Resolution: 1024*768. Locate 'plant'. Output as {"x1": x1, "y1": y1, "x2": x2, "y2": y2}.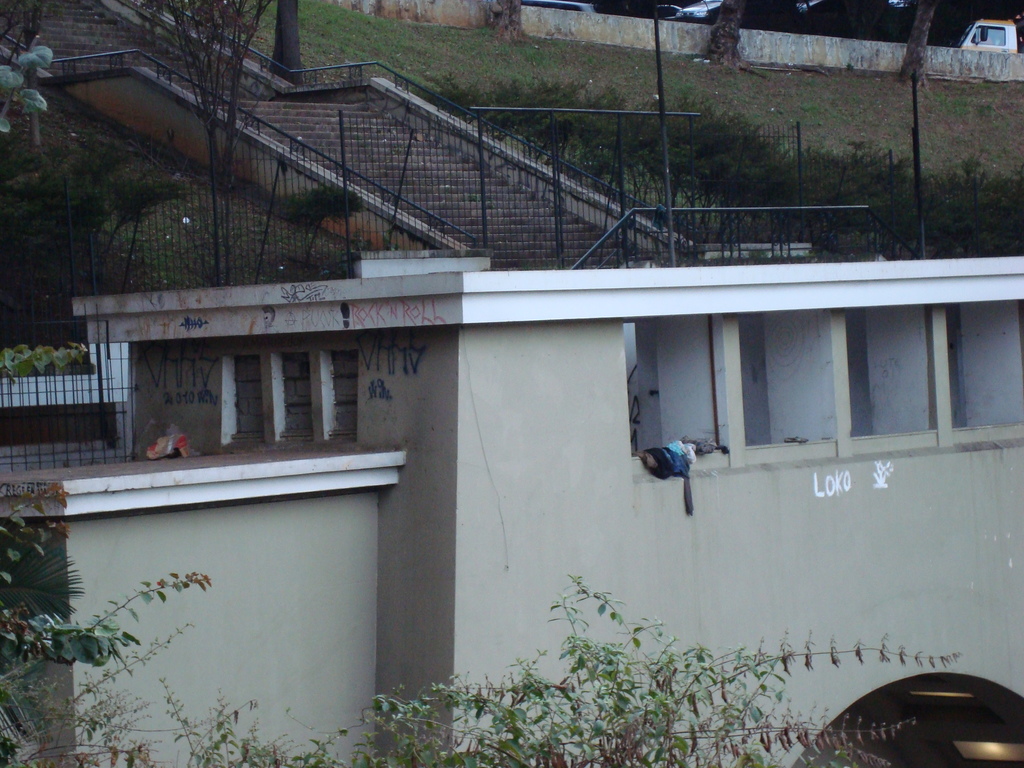
{"x1": 4, "y1": 318, "x2": 292, "y2": 767}.
